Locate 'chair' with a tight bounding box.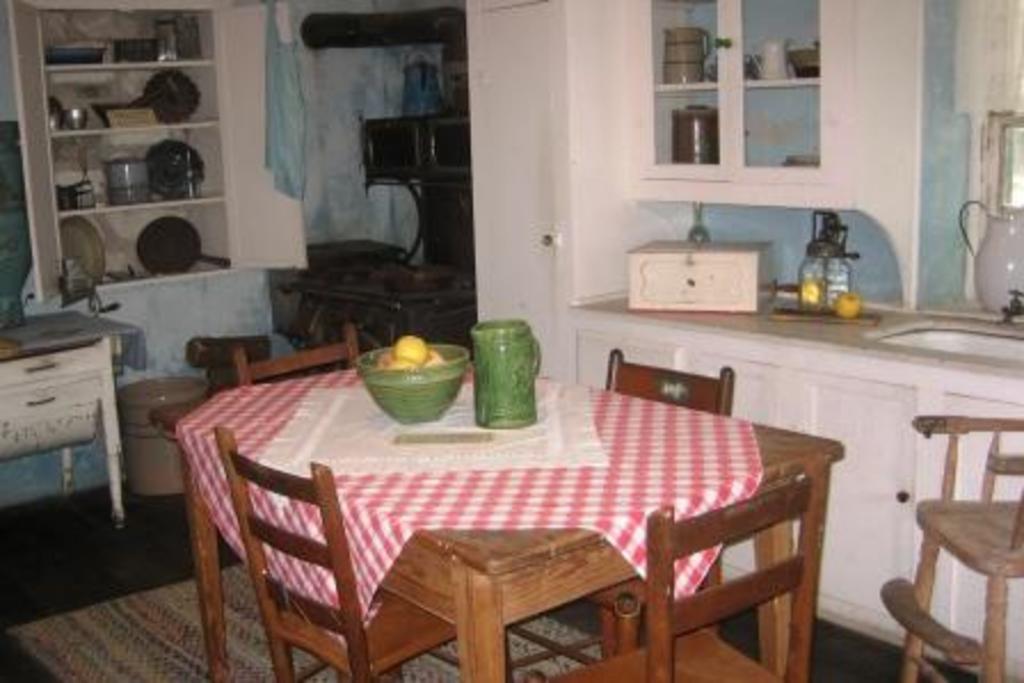
x1=233, y1=318, x2=370, y2=386.
